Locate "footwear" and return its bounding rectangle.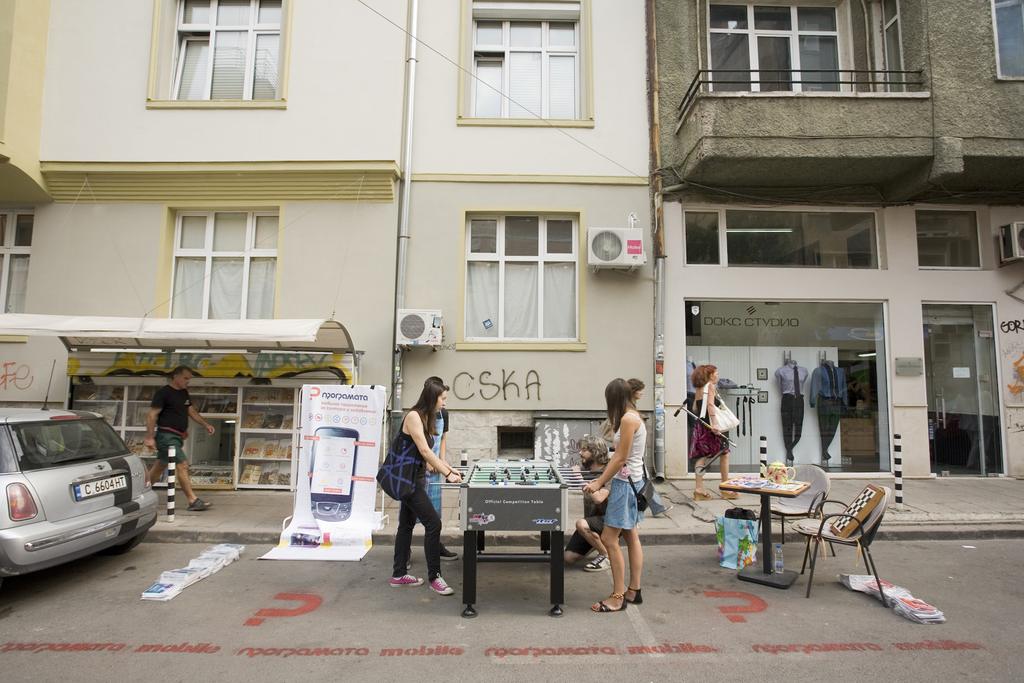
(429, 574, 458, 595).
